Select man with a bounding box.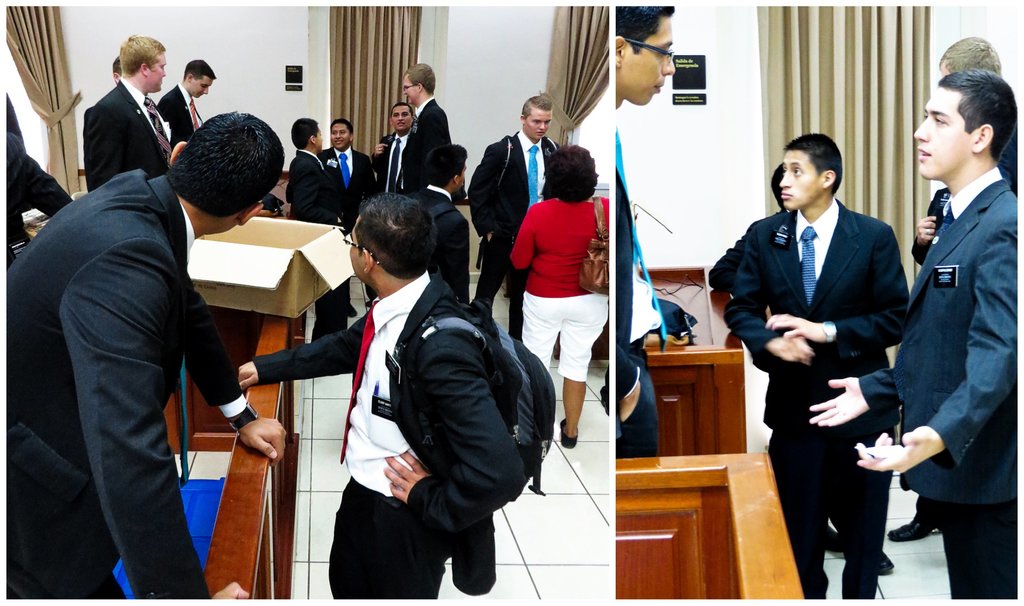
box(6, 109, 289, 600).
